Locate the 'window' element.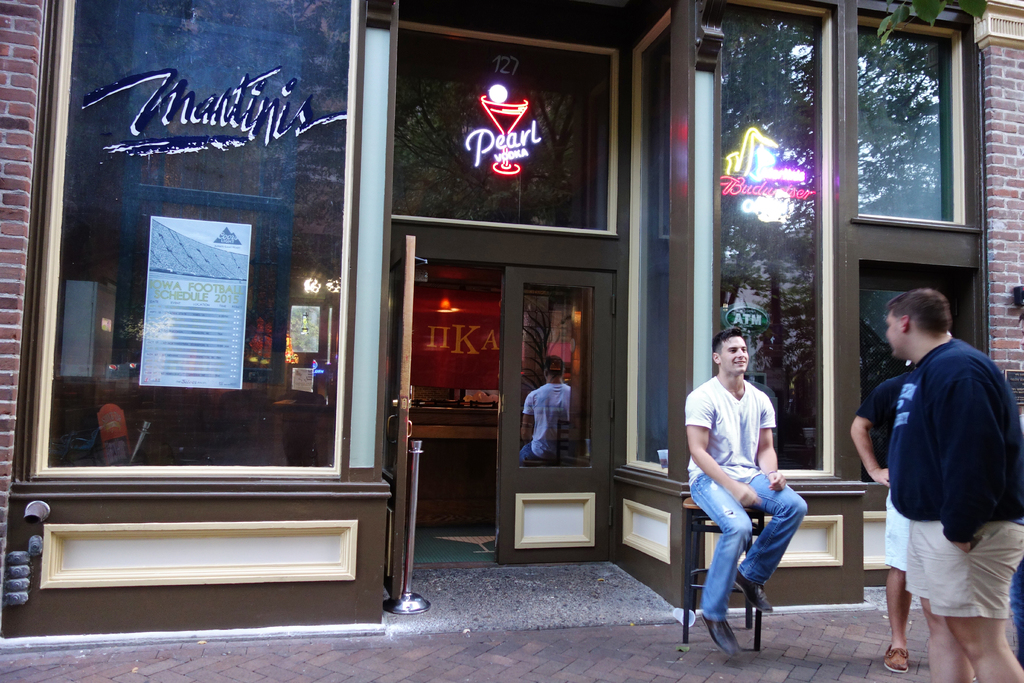
Element bbox: {"x1": 640, "y1": 22, "x2": 670, "y2": 466}.
